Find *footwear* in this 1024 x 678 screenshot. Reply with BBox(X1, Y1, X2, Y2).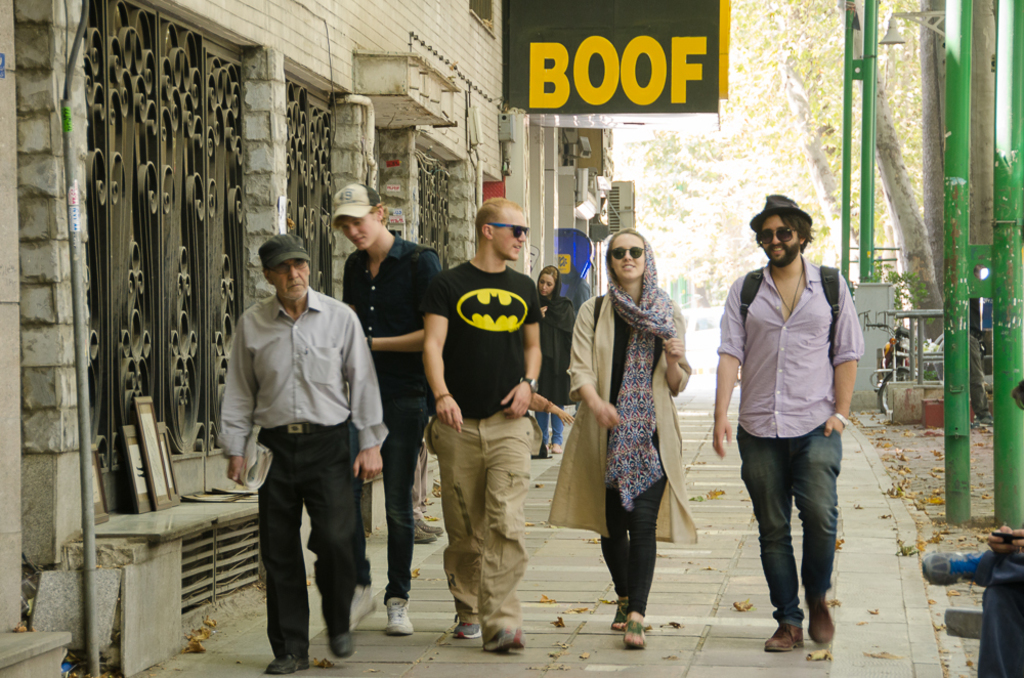
BBox(922, 551, 980, 588).
